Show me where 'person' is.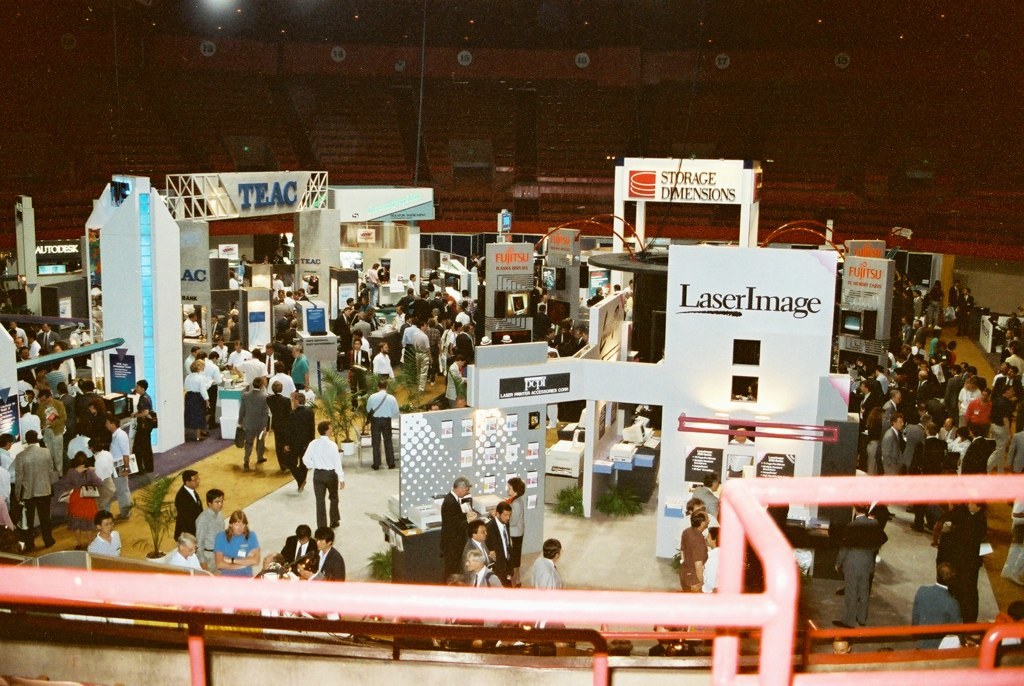
'person' is at (268,361,293,413).
